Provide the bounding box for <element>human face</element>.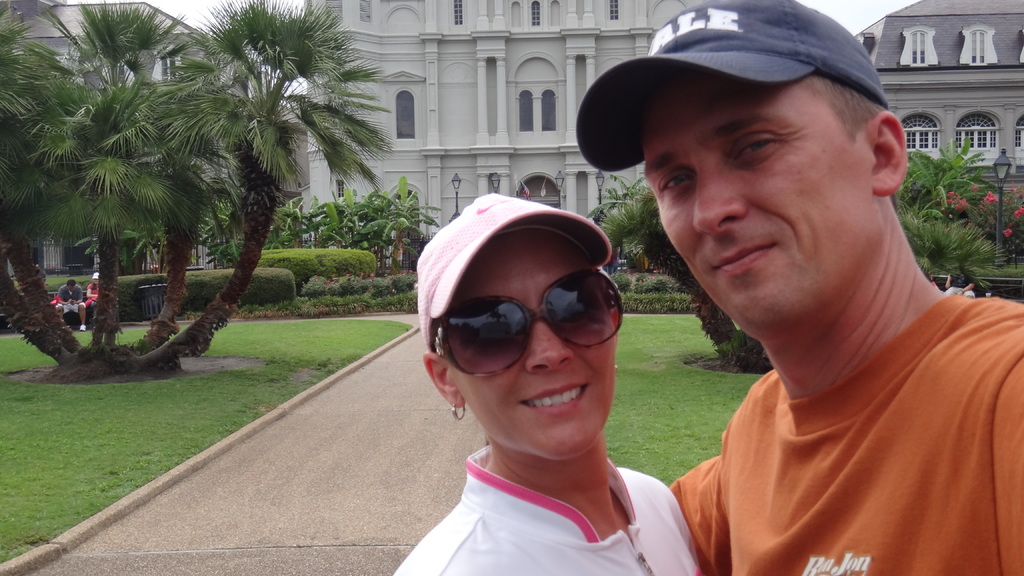
[646, 73, 870, 343].
